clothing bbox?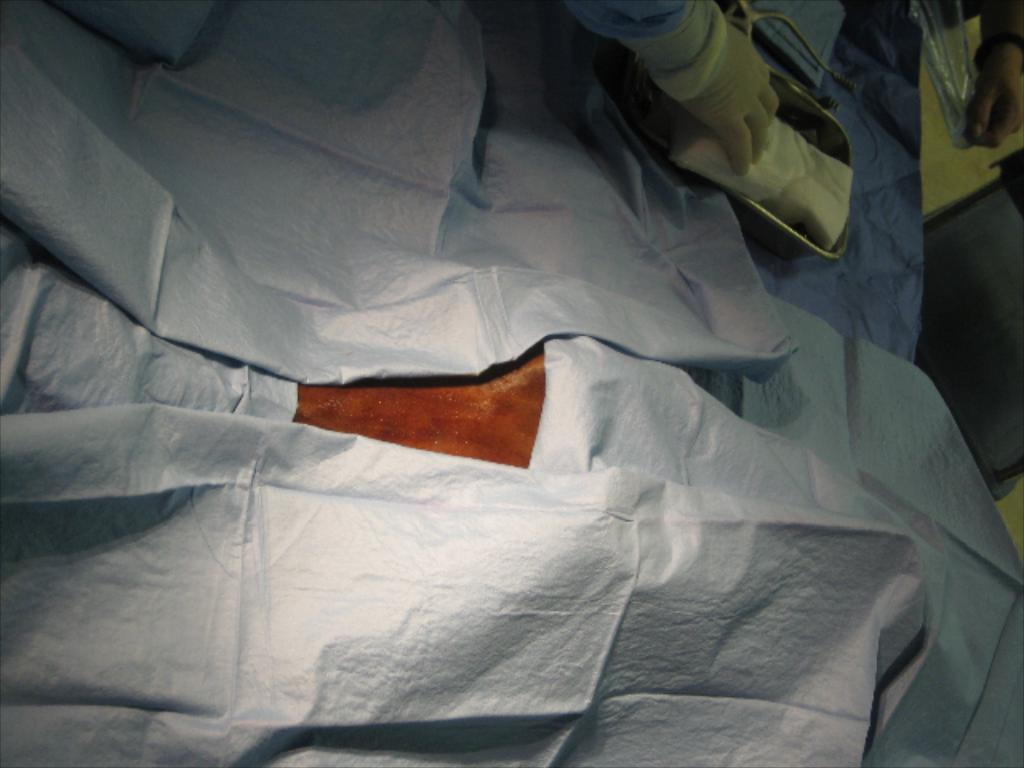
573,0,733,96
